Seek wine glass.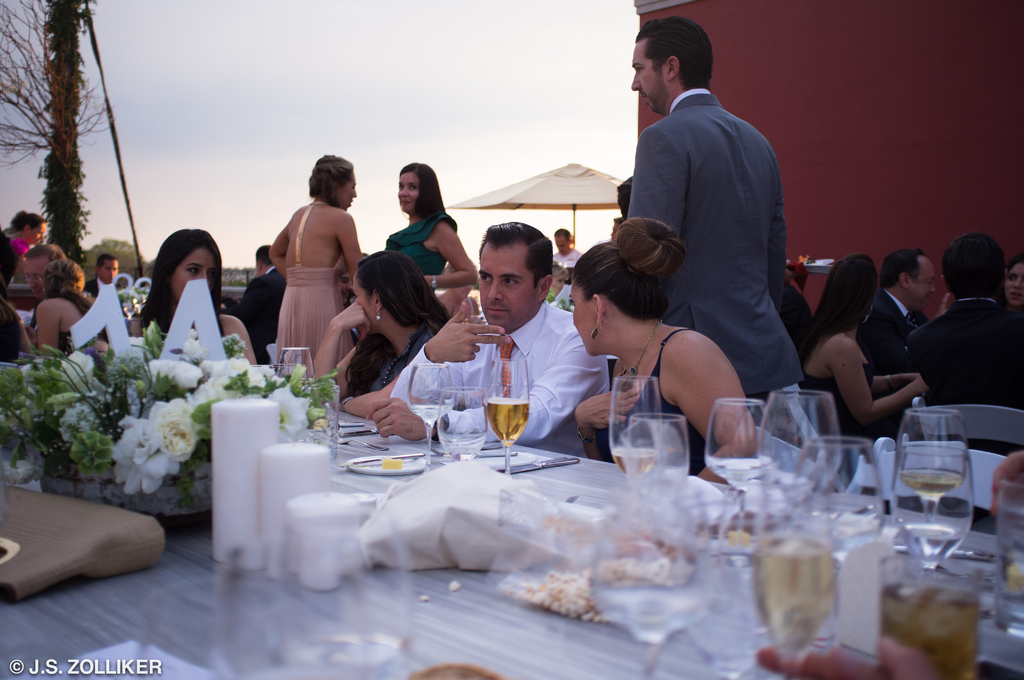
{"x1": 403, "y1": 361, "x2": 452, "y2": 466}.
